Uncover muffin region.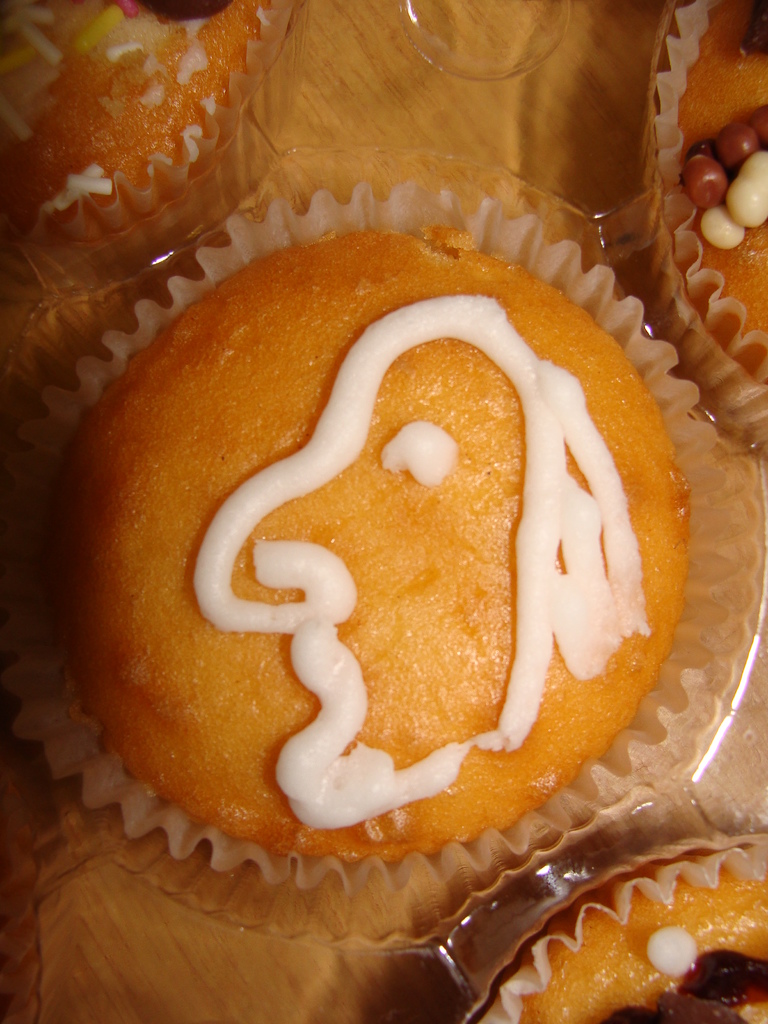
Uncovered: (0,0,296,247).
